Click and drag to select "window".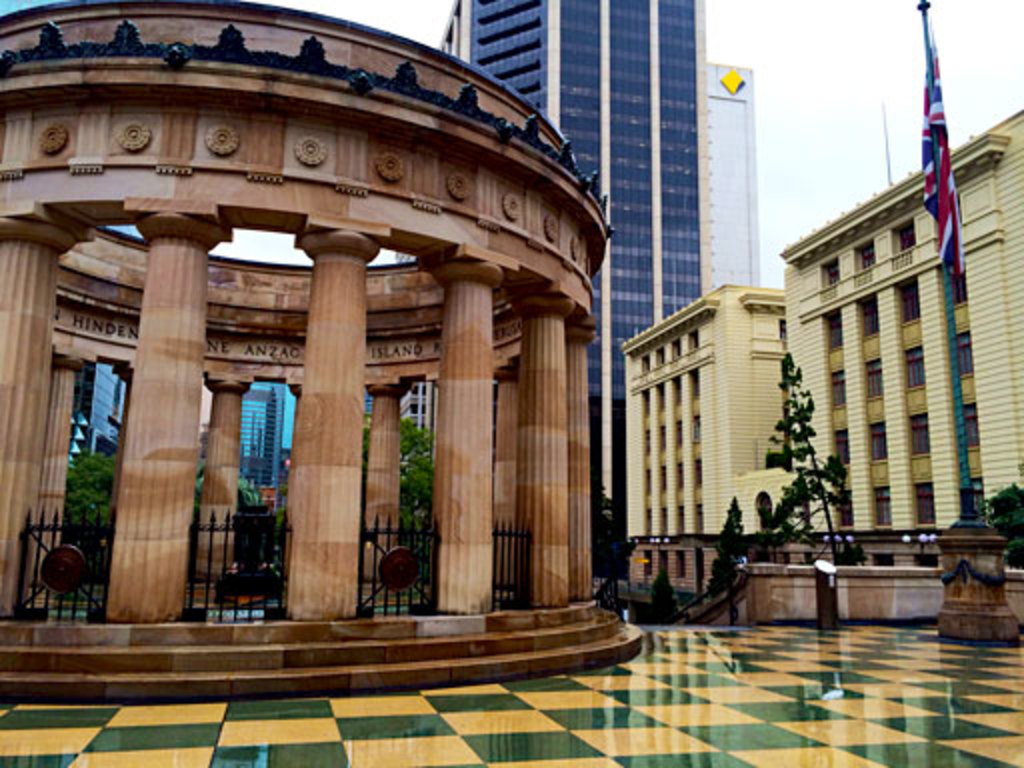
Selection: region(956, 276, 964, 304).
